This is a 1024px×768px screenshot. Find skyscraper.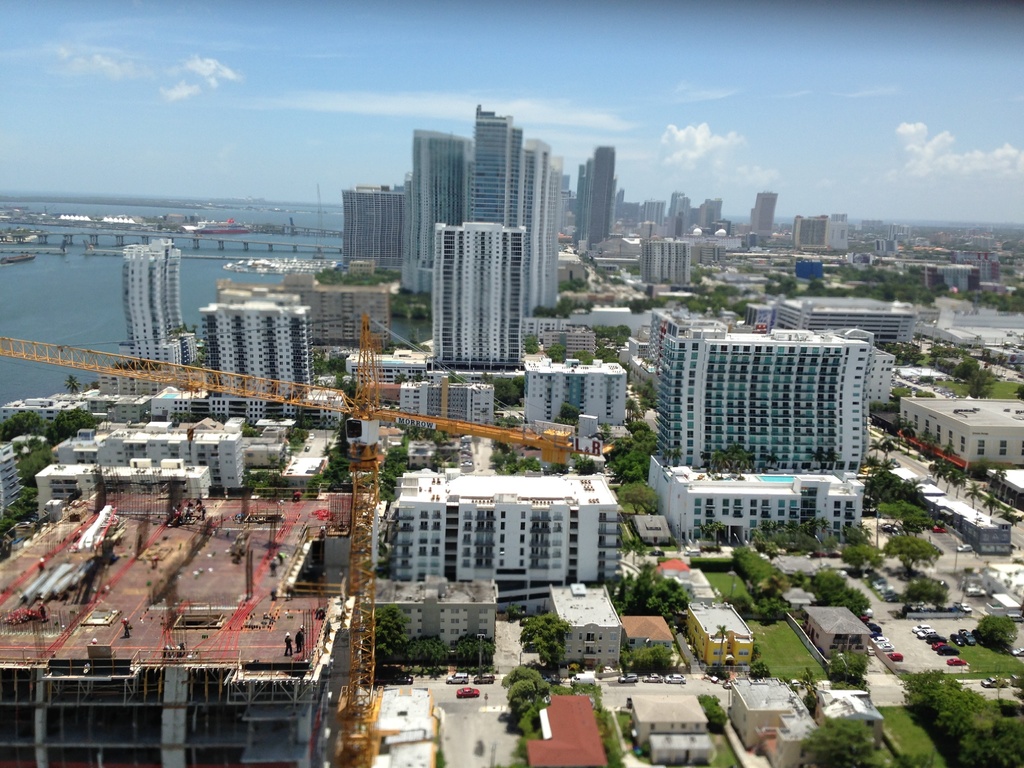
Bounding box: box(642, 200, 667, 223).
